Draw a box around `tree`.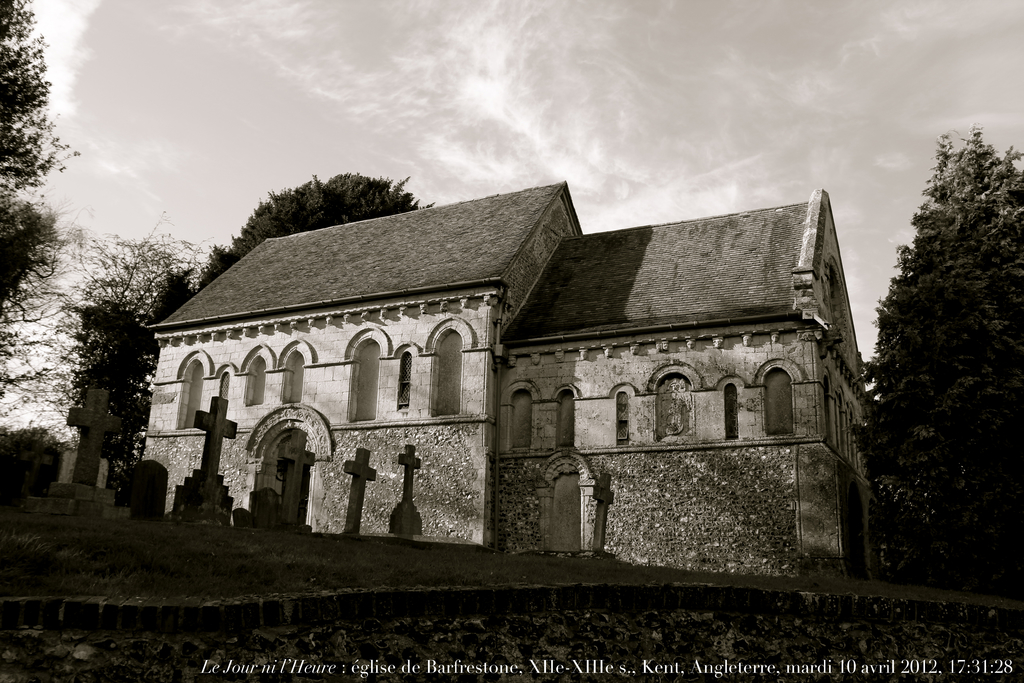
crop(868, 109, 1009, 584).
